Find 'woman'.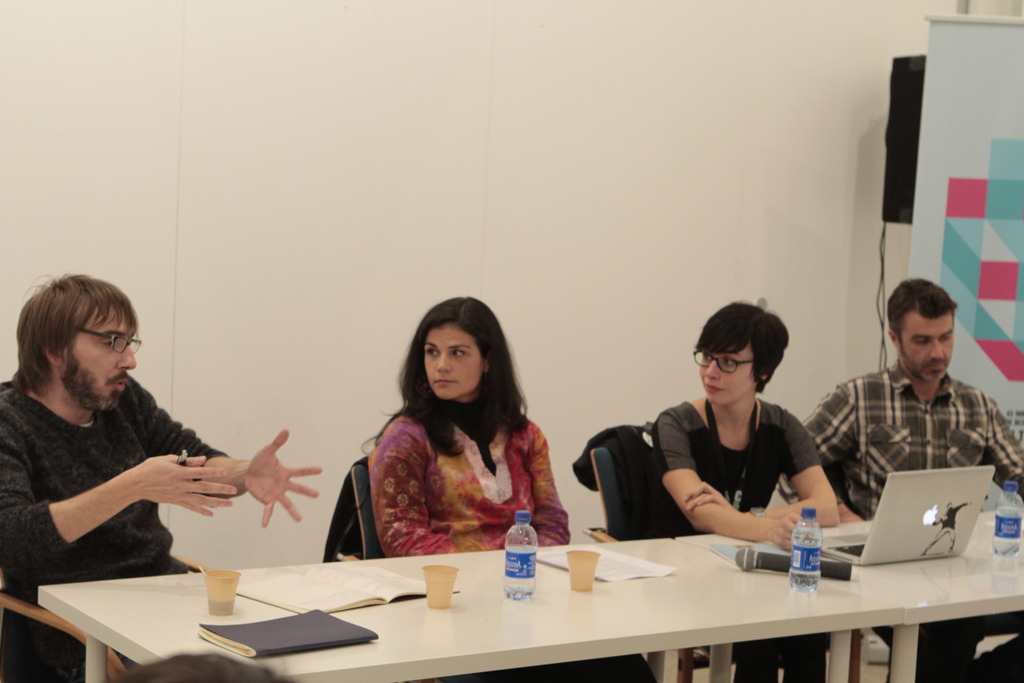
BBox(360, 295, 570, 550).
